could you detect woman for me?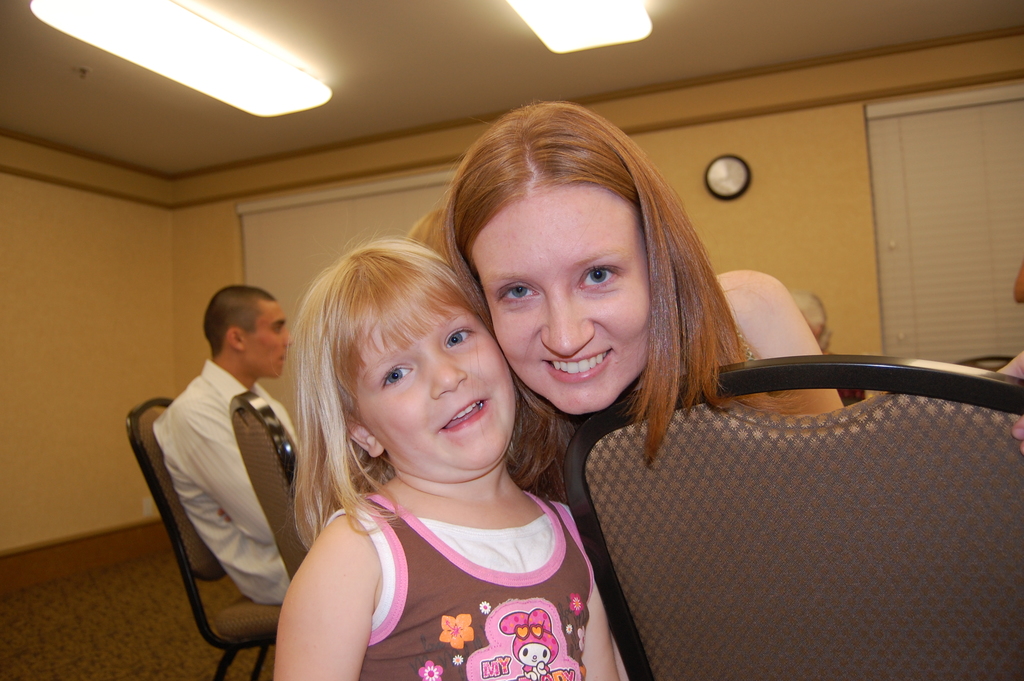
Detection result: <box>421,97,845,680</box>.
